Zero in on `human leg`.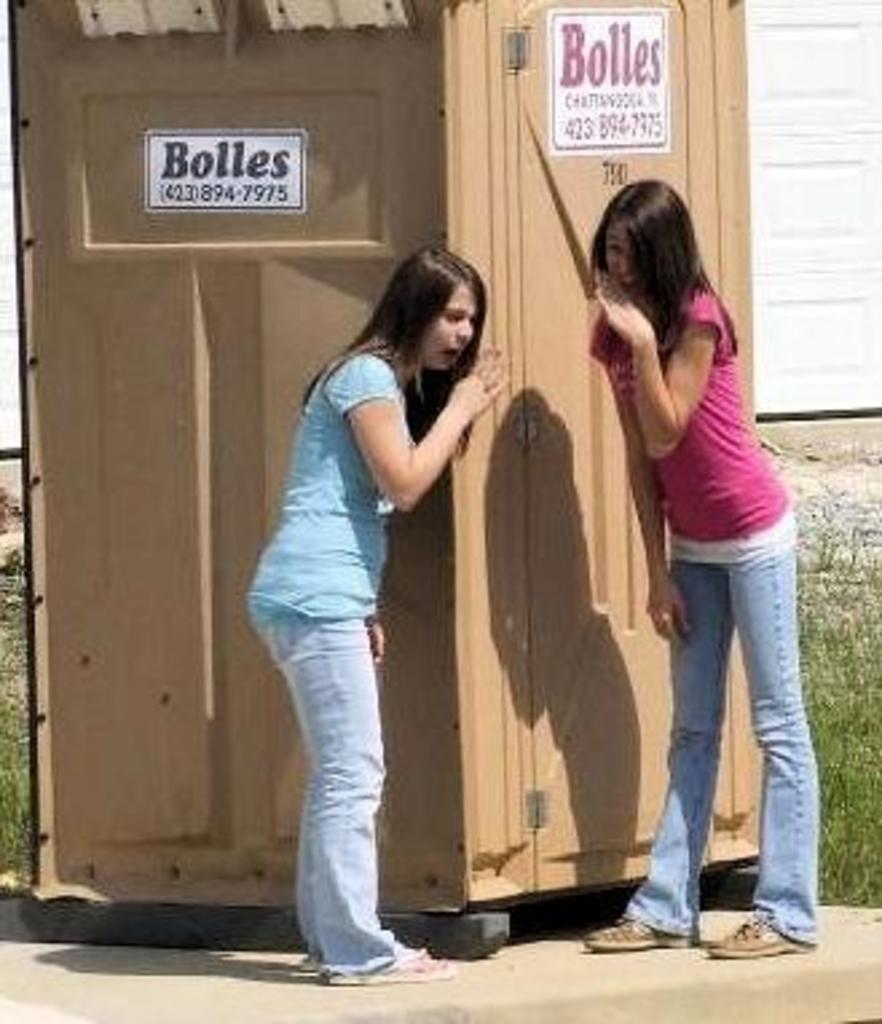
Zeroed in: rect(700, 533, 828, 957).
